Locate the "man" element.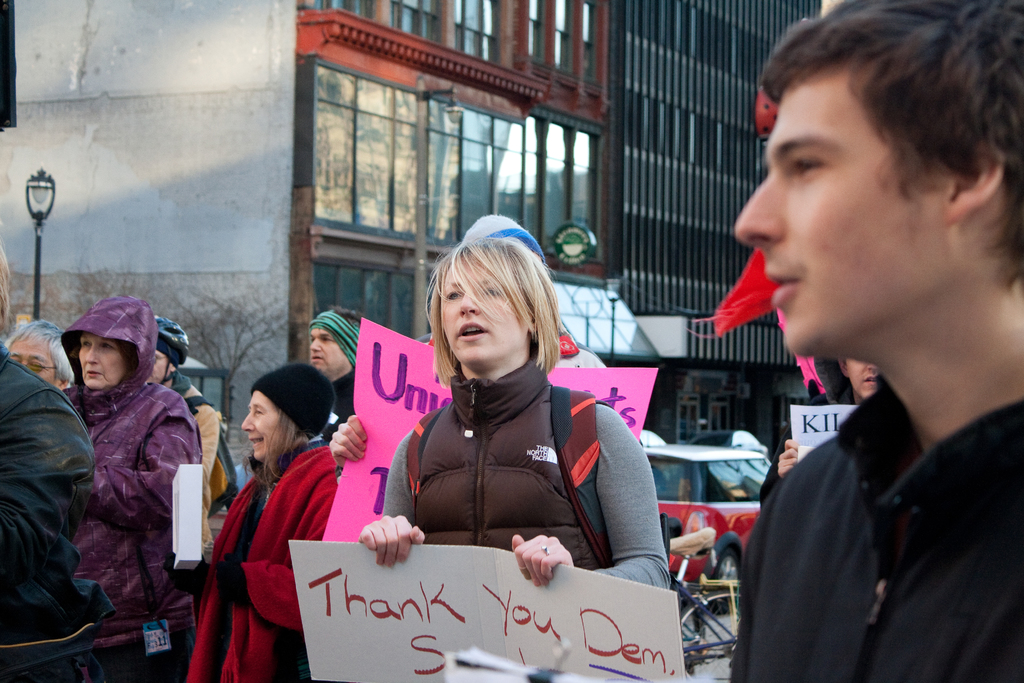
Element bbox: 306:309:368:439.
